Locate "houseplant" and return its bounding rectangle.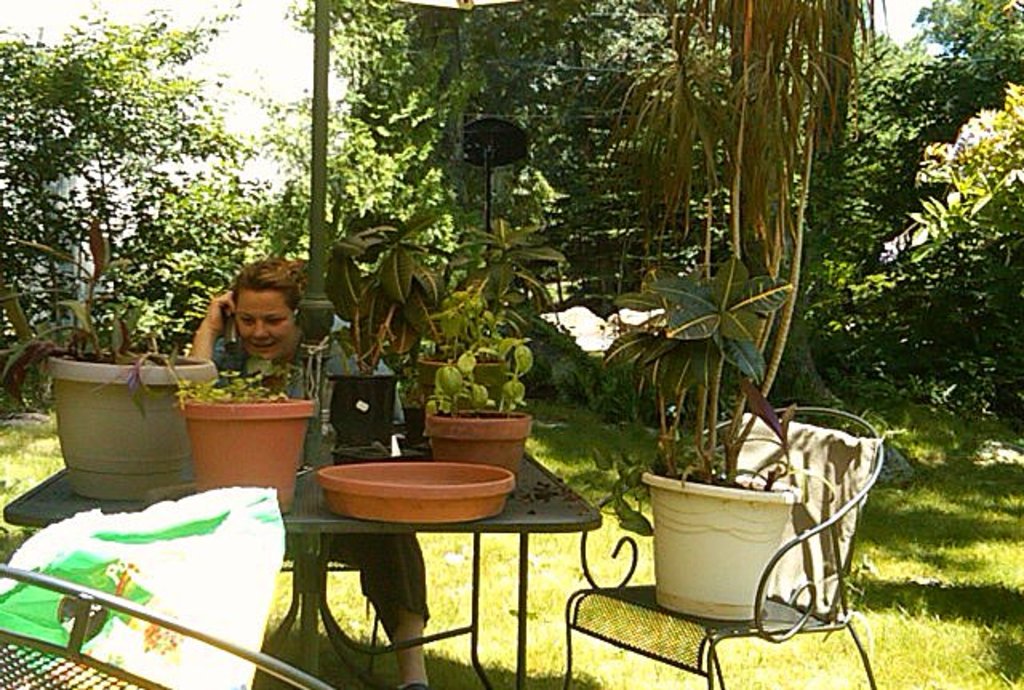
region(0, 205, 218, 506).
